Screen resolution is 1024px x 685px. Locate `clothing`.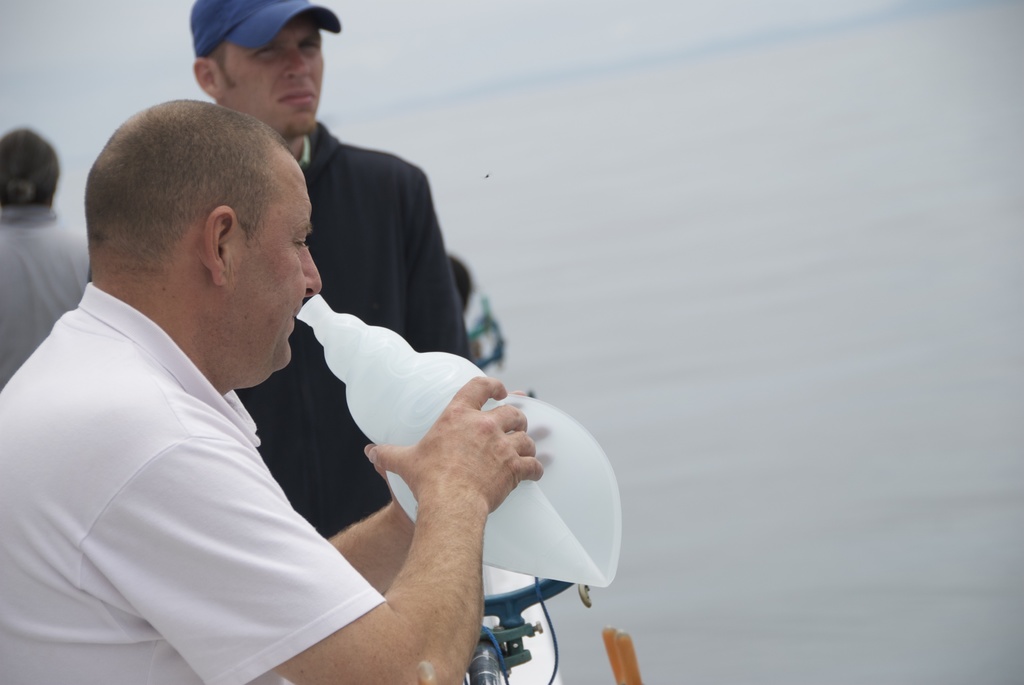
[x1=0, y1=207, x2=88, y2=386].
